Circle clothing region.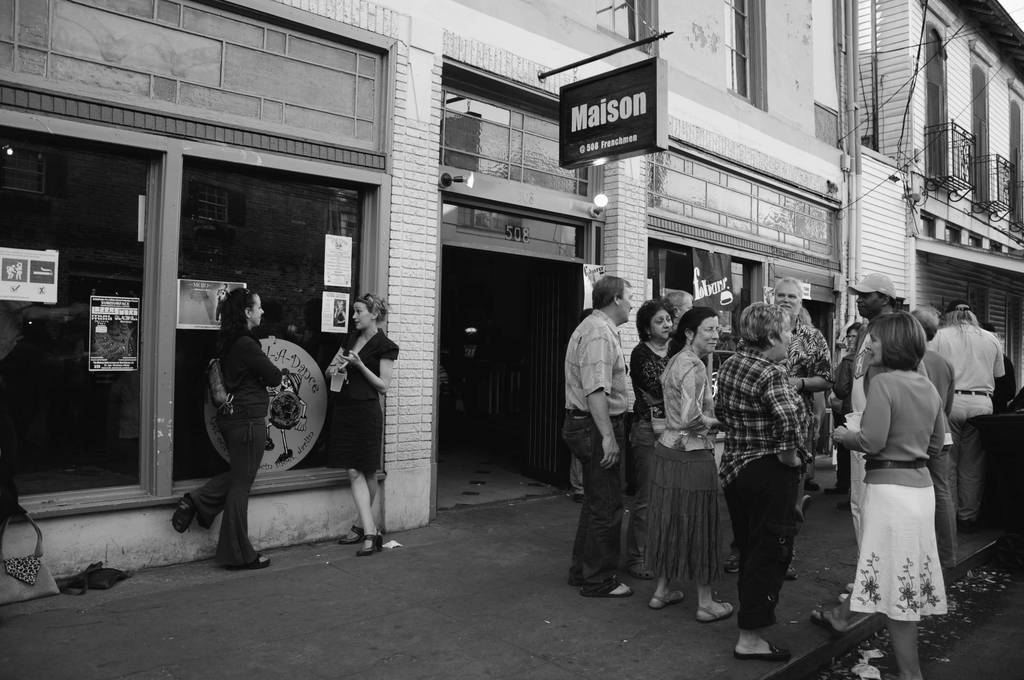
Region: bbox=(848, 341, 972, 627).
